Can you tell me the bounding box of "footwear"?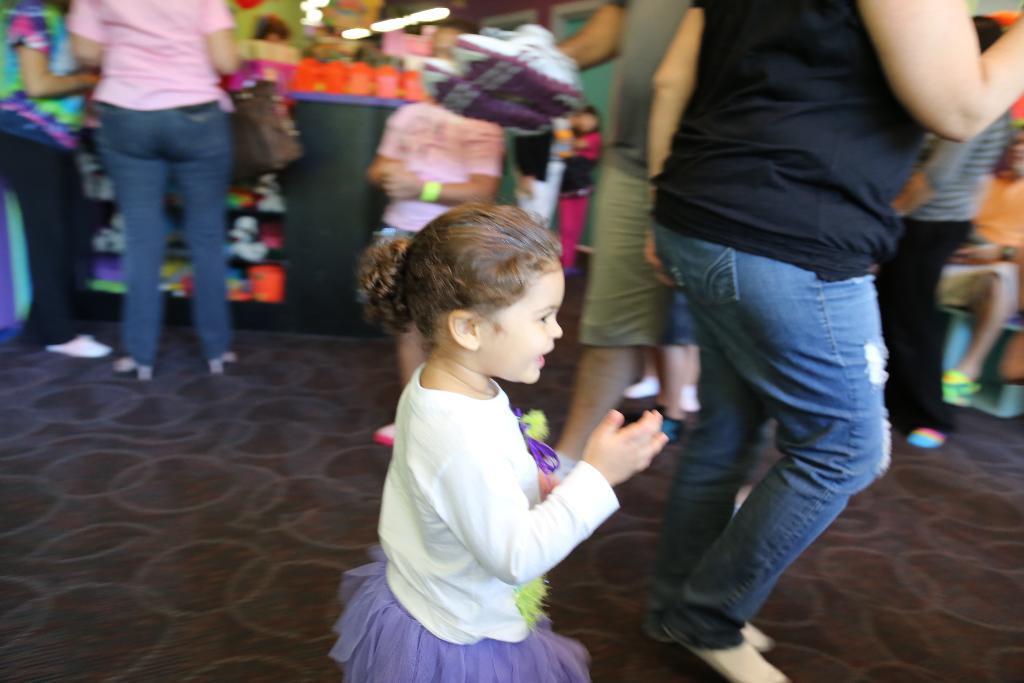
(908, 424, 945, 452).
